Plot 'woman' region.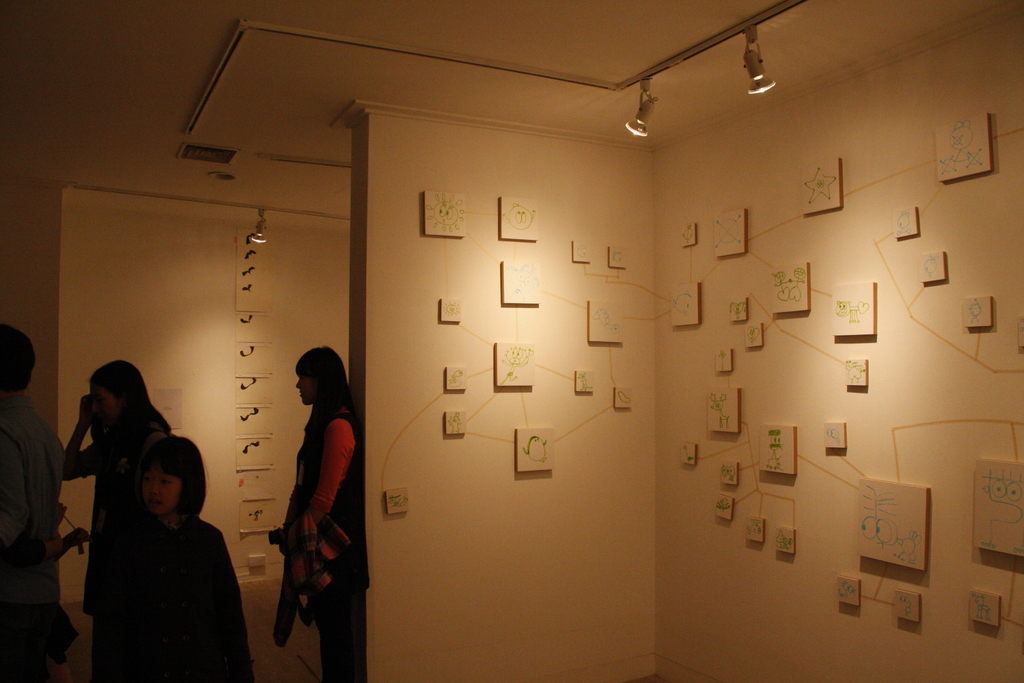
Plotted at l=260, t=333, r=353, b=630.
